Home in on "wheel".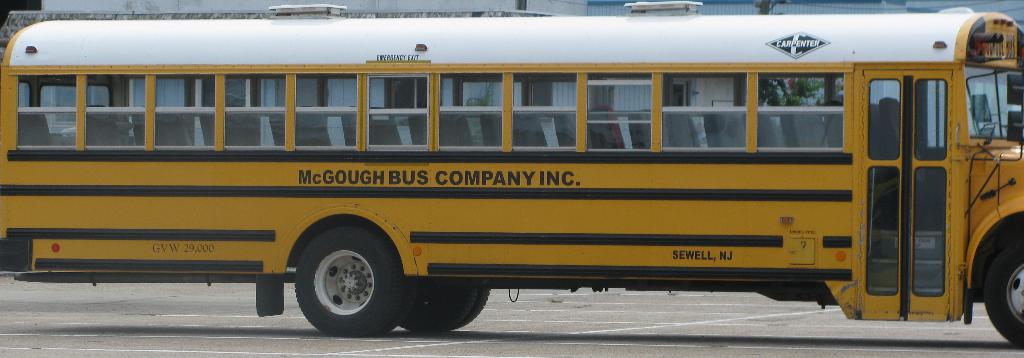
Homed in at 385:236:410:336.
